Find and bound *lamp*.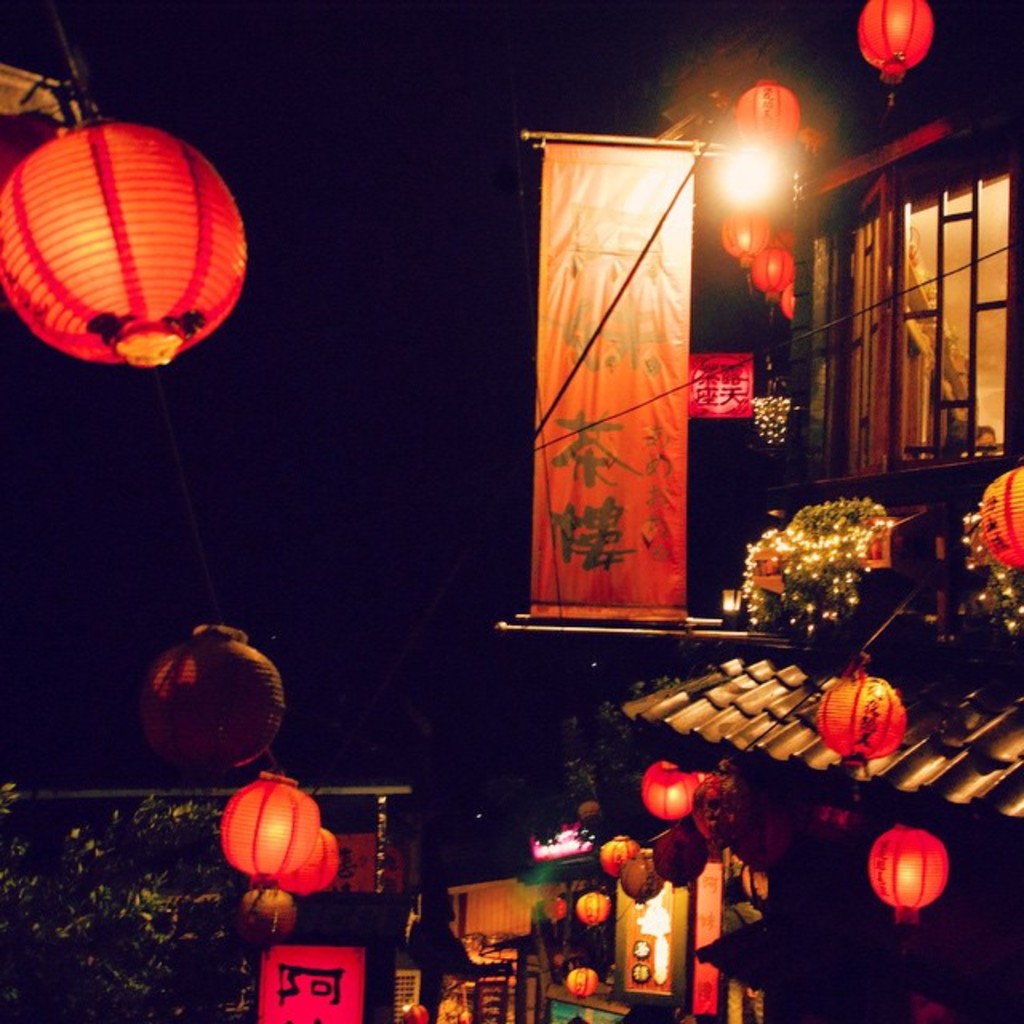
Bound: x1=563, y1=960, x2=597, y2=1002.
